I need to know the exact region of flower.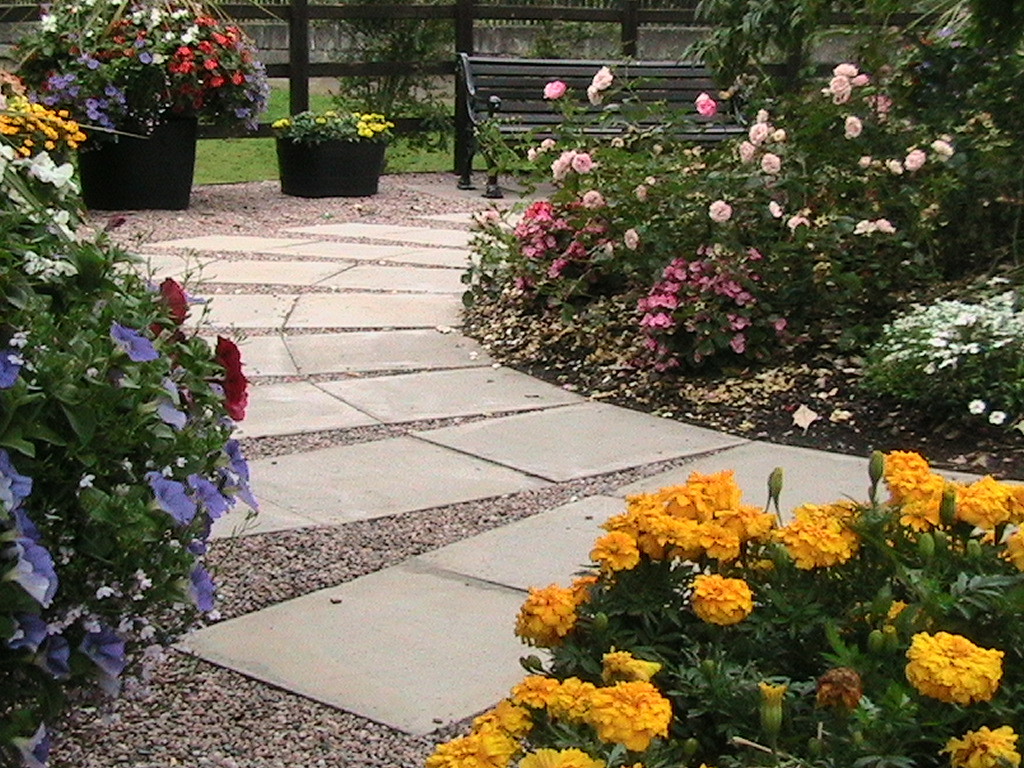
Region: detection(540, 80, 569, 100).
